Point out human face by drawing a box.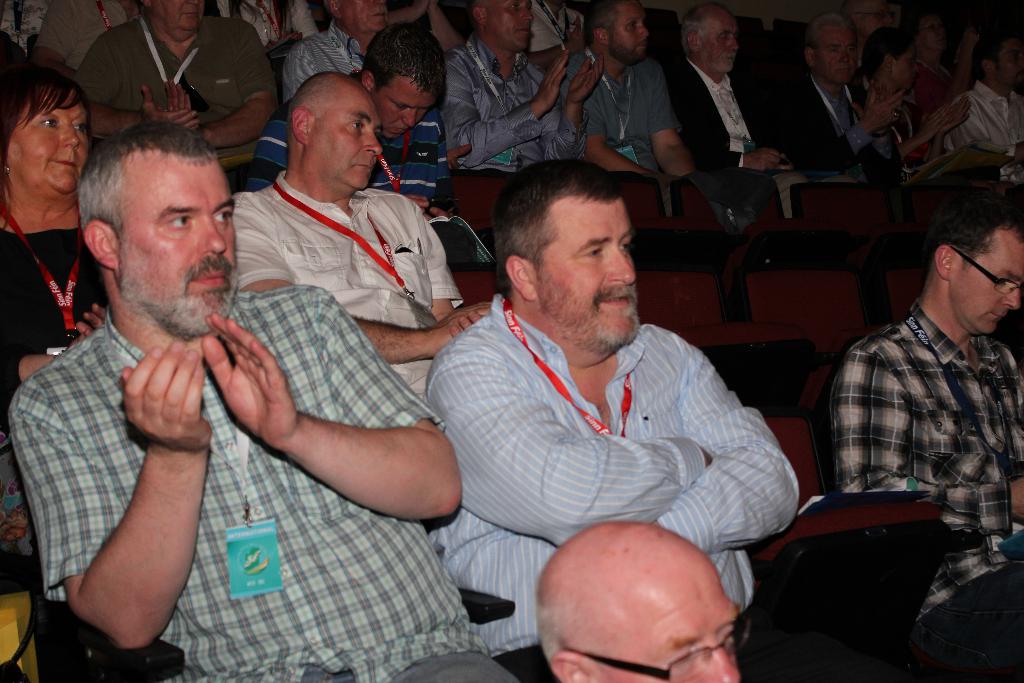
select_region(992, 35, 1023, 86).
